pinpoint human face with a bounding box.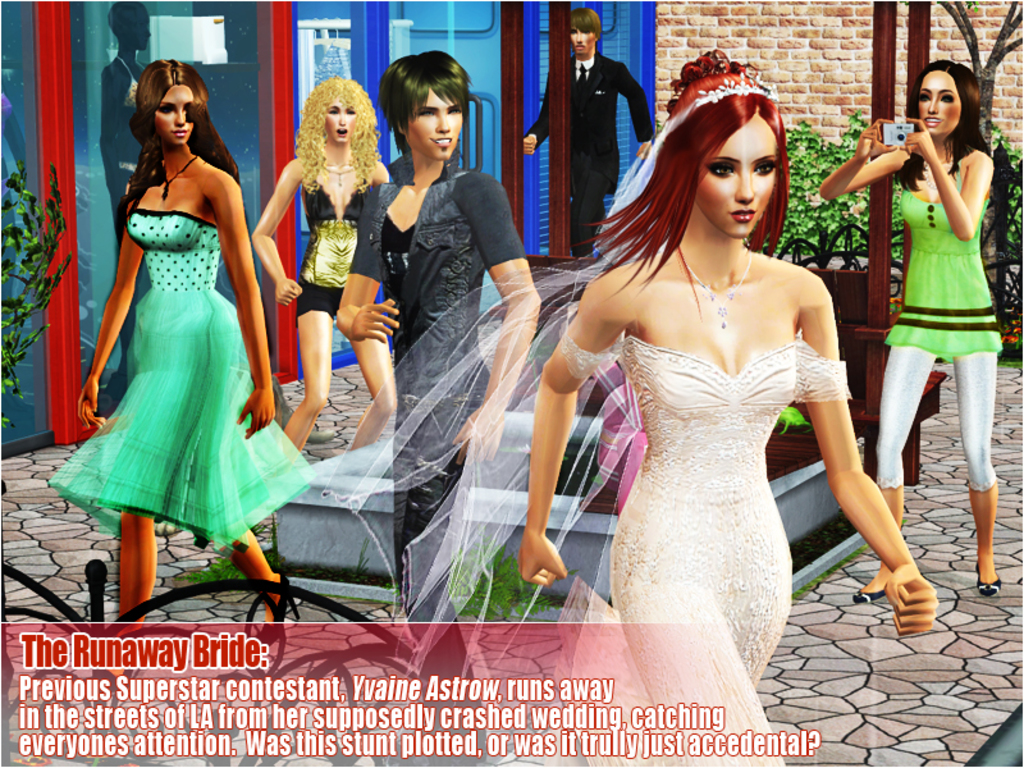
323:96:358:143.
